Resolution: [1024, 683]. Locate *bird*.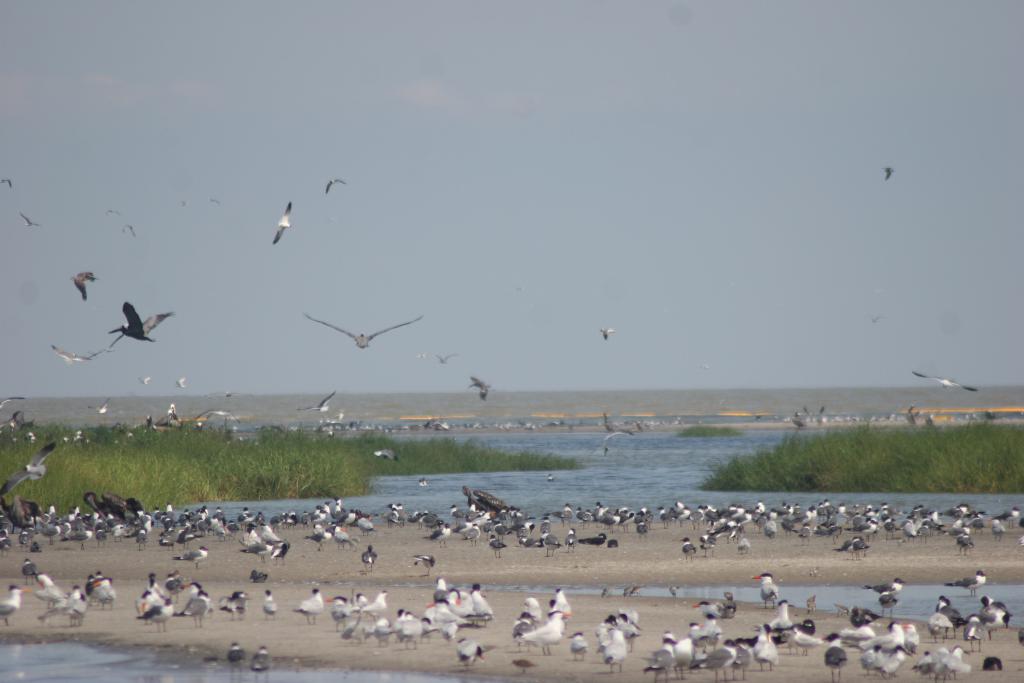
x1=955 y1=569 x2=988 y2=598.
